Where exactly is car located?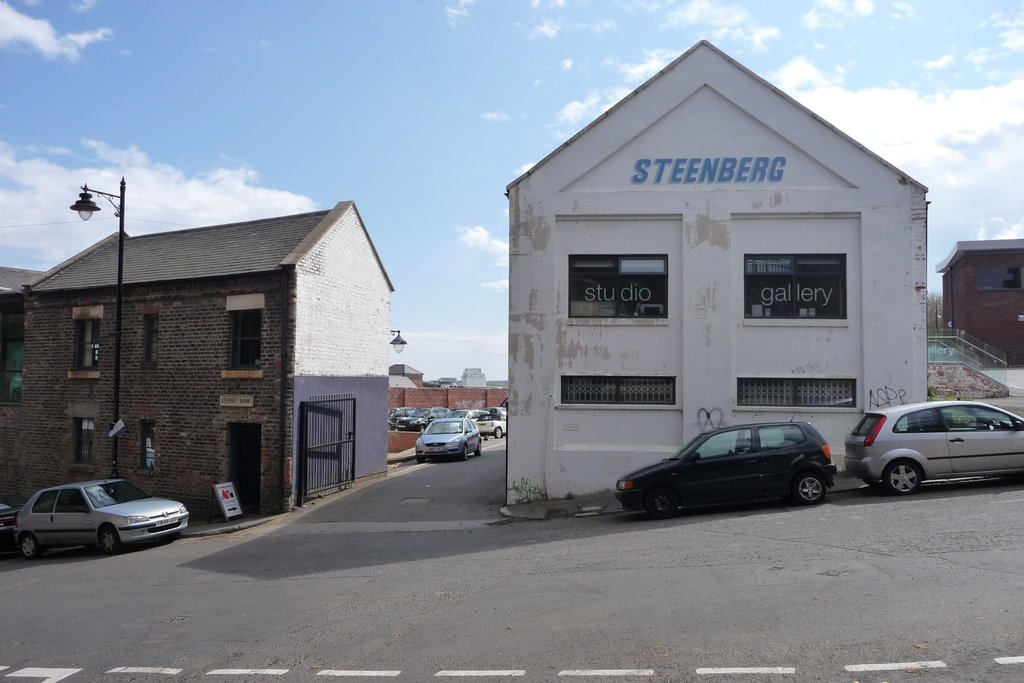
Its bounding box is BBox(17, 476, 190, 561).
